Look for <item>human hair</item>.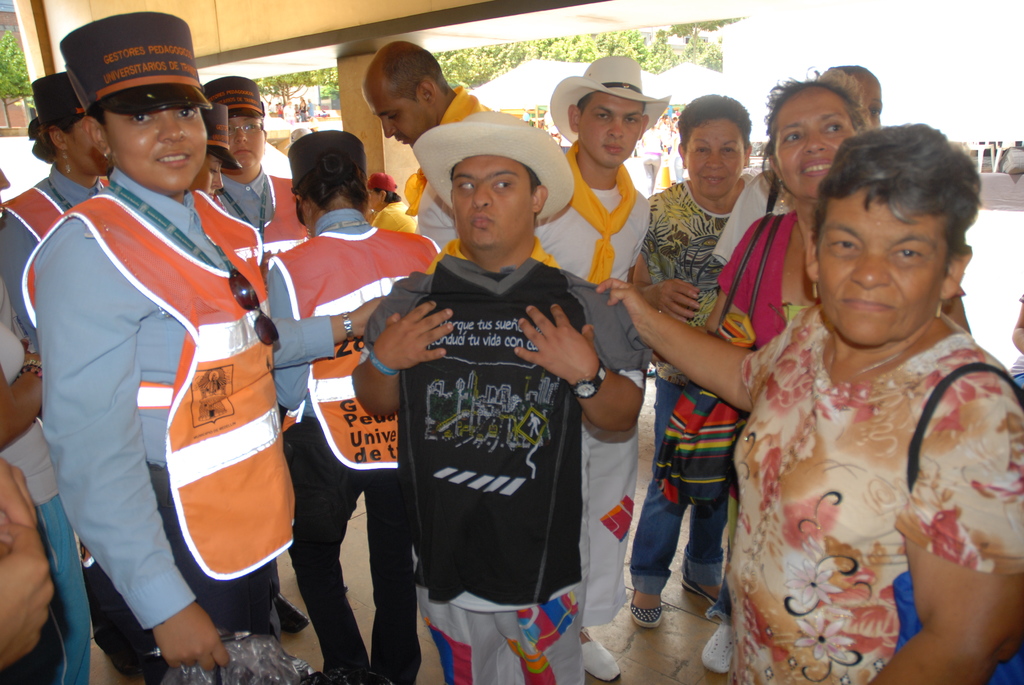
Found: 676,93,756,154.
